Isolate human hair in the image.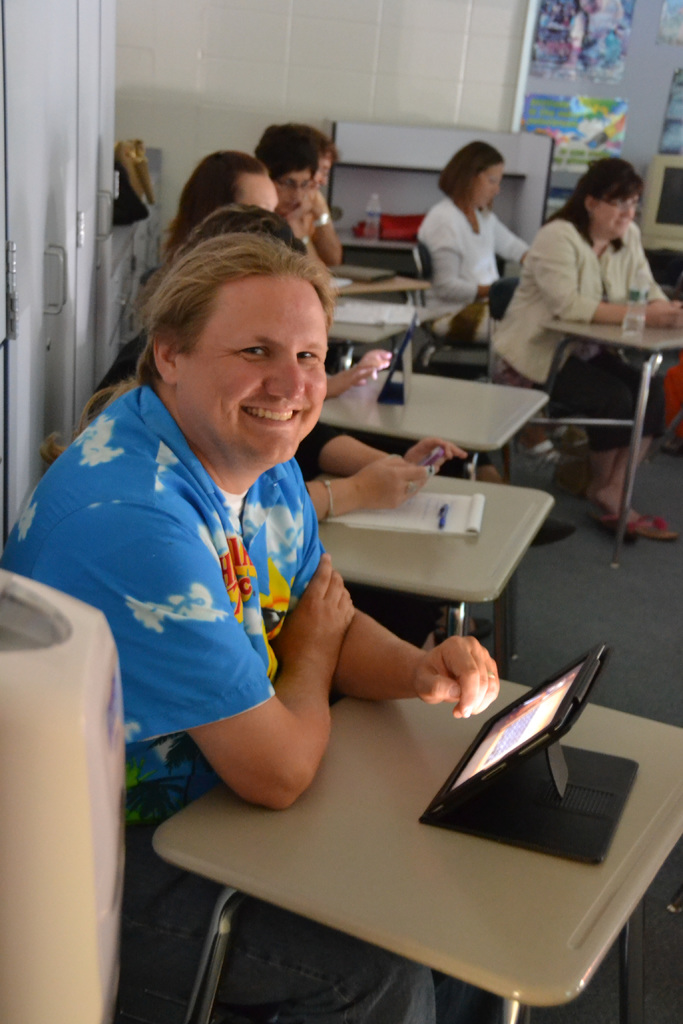
Isolated region: {"left": 436, "top": 134, "right": 511, "bottom": 239}.
